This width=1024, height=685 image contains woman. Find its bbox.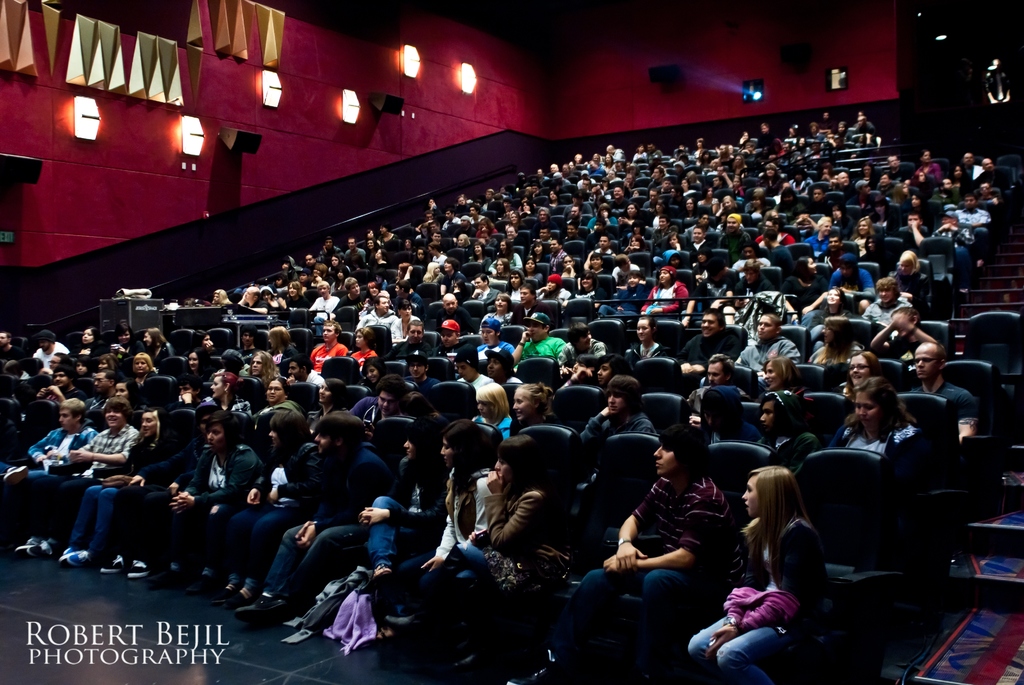
crop(529, 239, 545, 256).
